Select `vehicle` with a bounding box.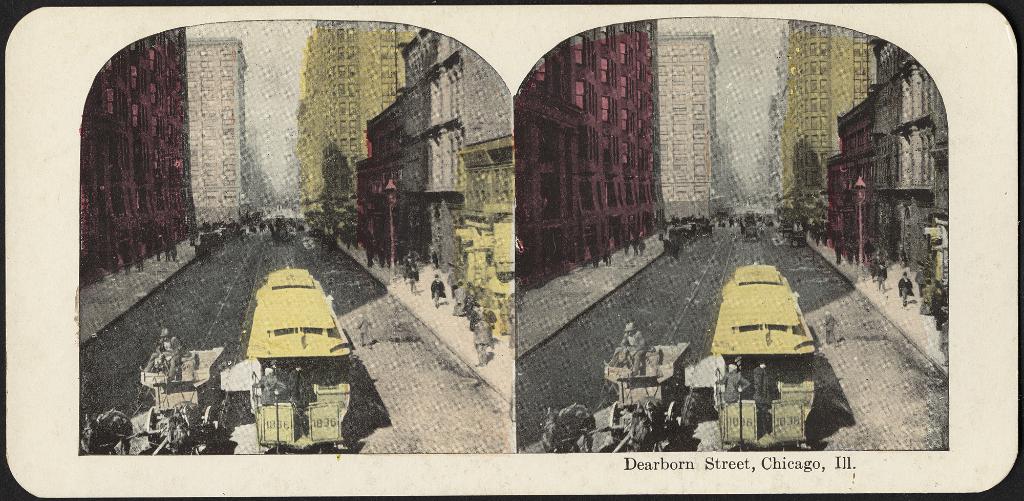
<bbox>244, 256, 356, 457</bbox>.
